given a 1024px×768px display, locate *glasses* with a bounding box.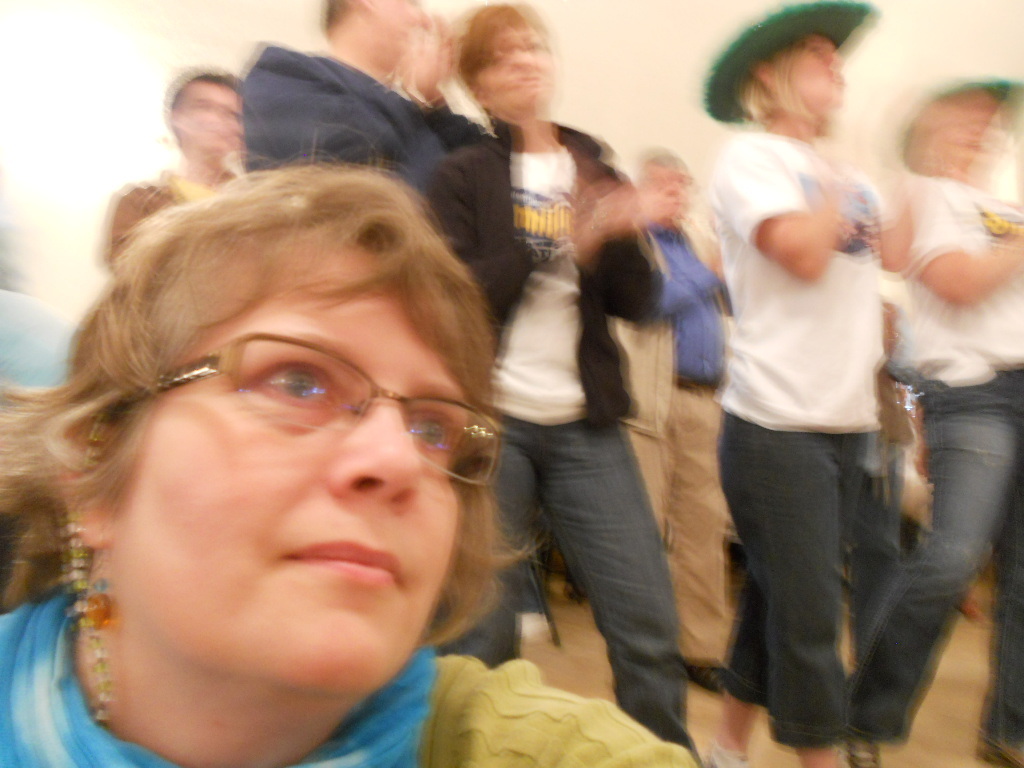
Located: BBox(102, 327, 498, 480).
